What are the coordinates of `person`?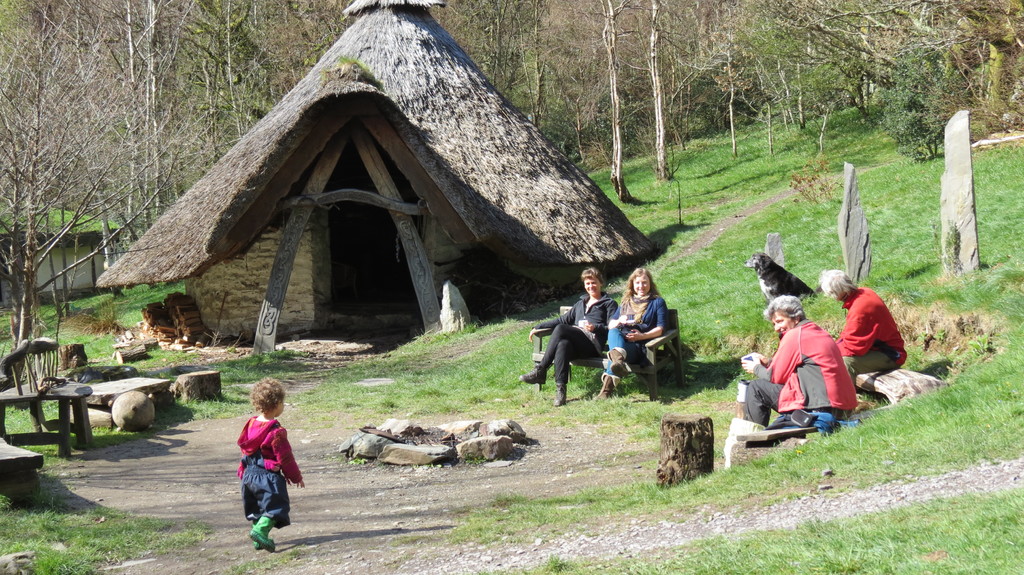
[746, 294, 860, 434].
